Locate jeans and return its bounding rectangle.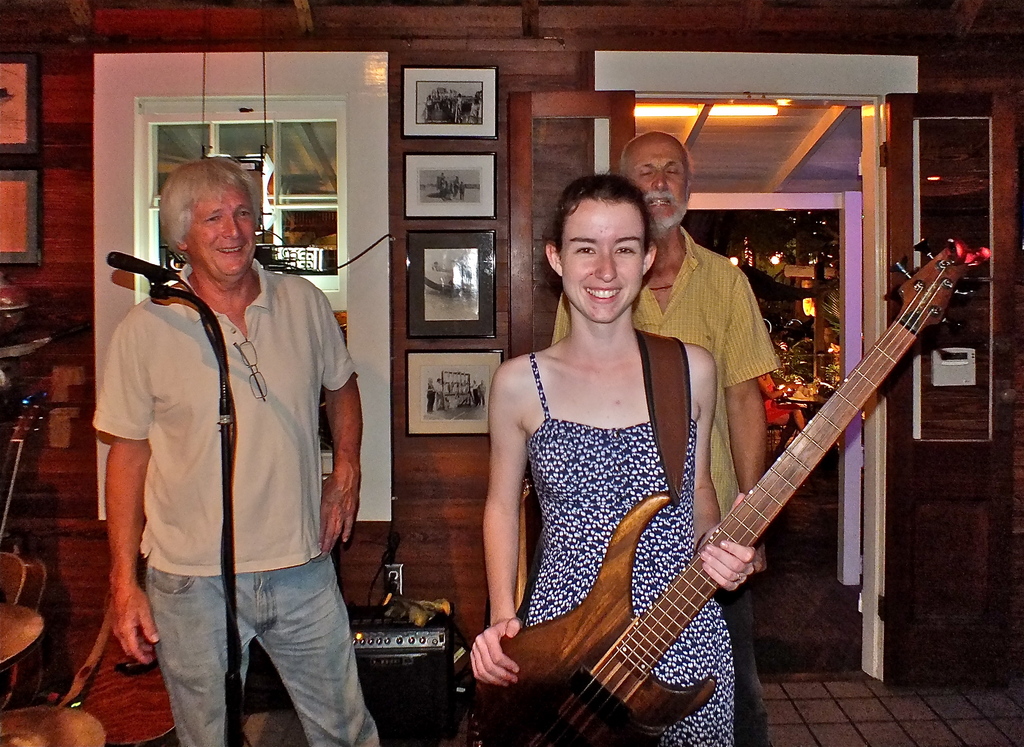
bbox=[131, 565, 372, 743].
